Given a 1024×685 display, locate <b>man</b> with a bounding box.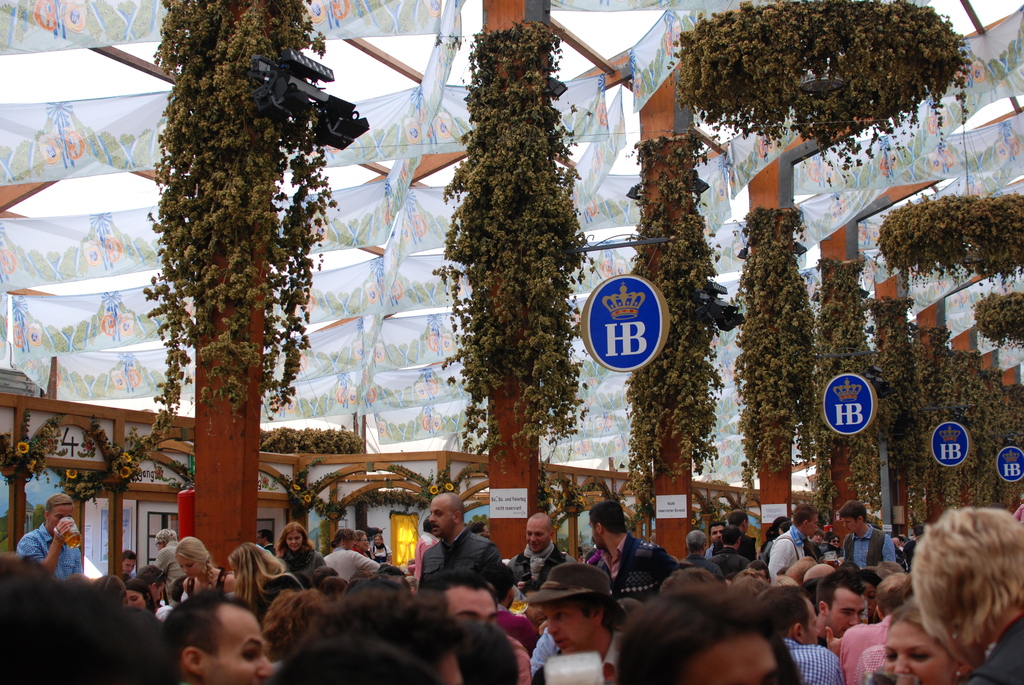
Located: Rect(12, 495, 85, 583).
